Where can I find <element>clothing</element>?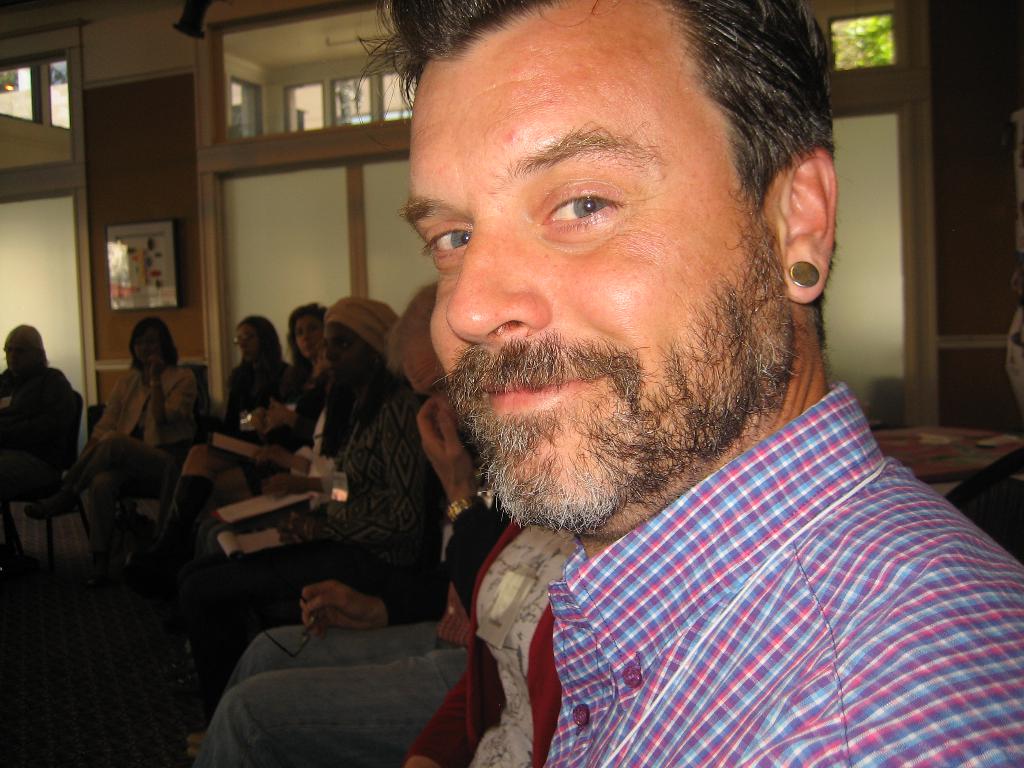
You can find it at <bbox>193, 440, 520, 767</bbox>.
